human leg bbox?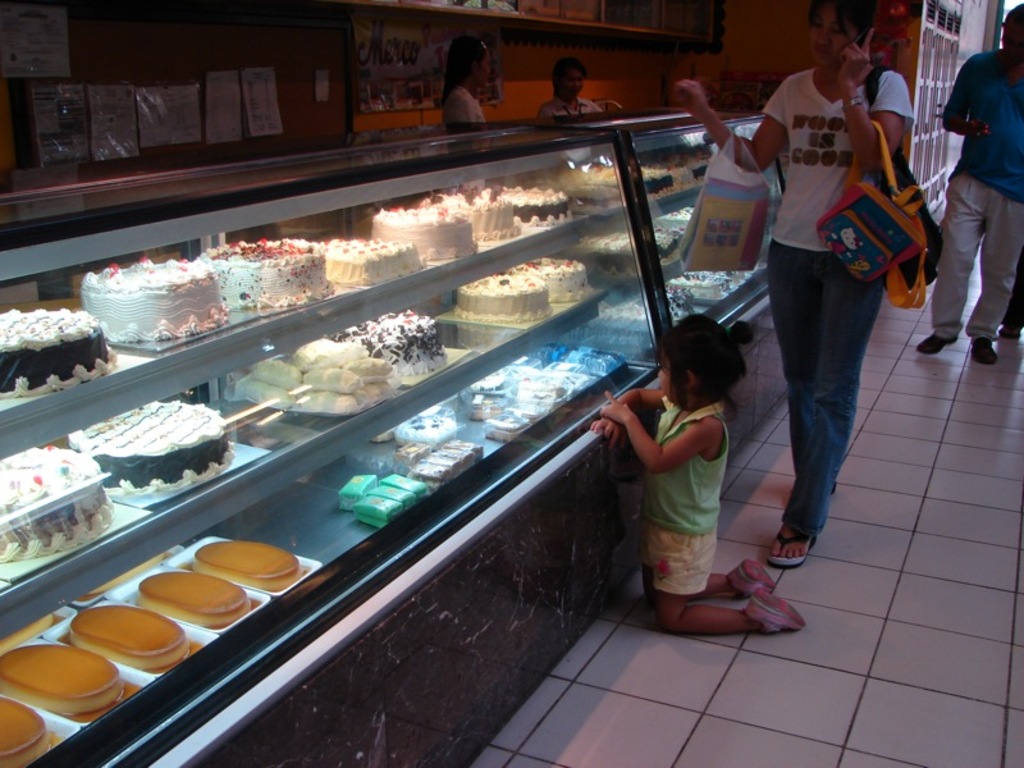
(964, 180, 1023, 370)
